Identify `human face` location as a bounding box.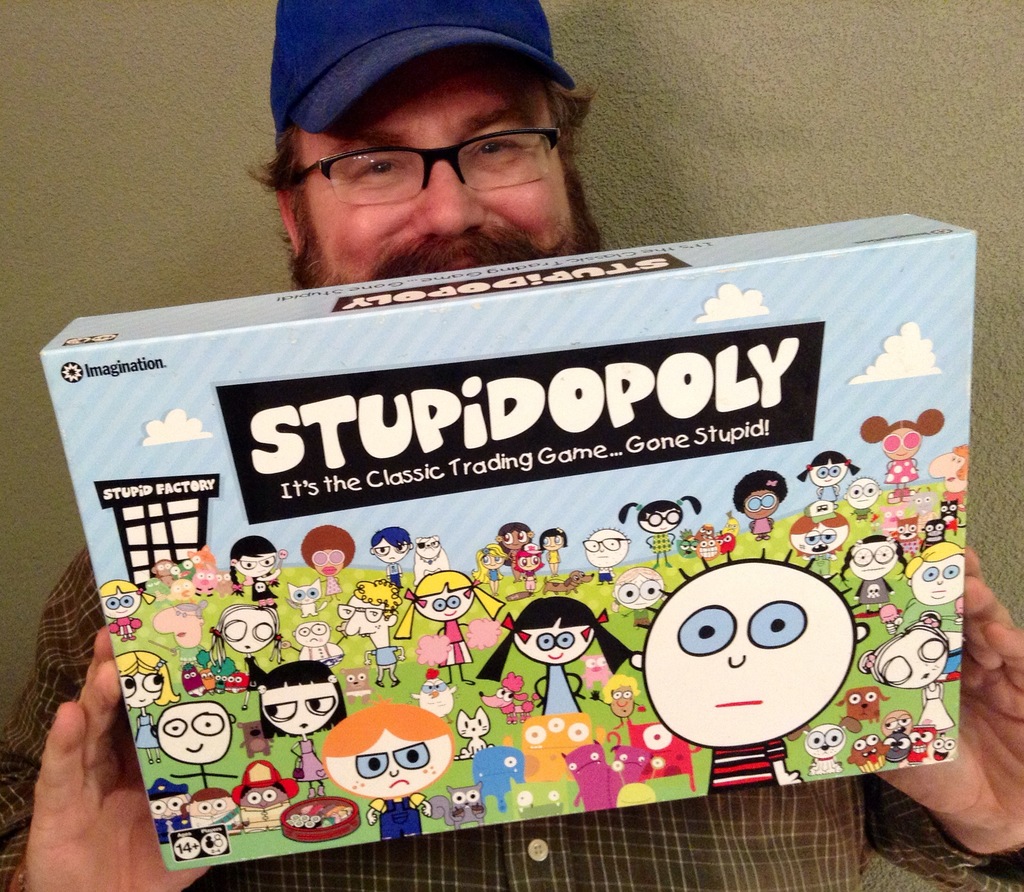
(x1=158, y1=703, x2=228, y2=755).
